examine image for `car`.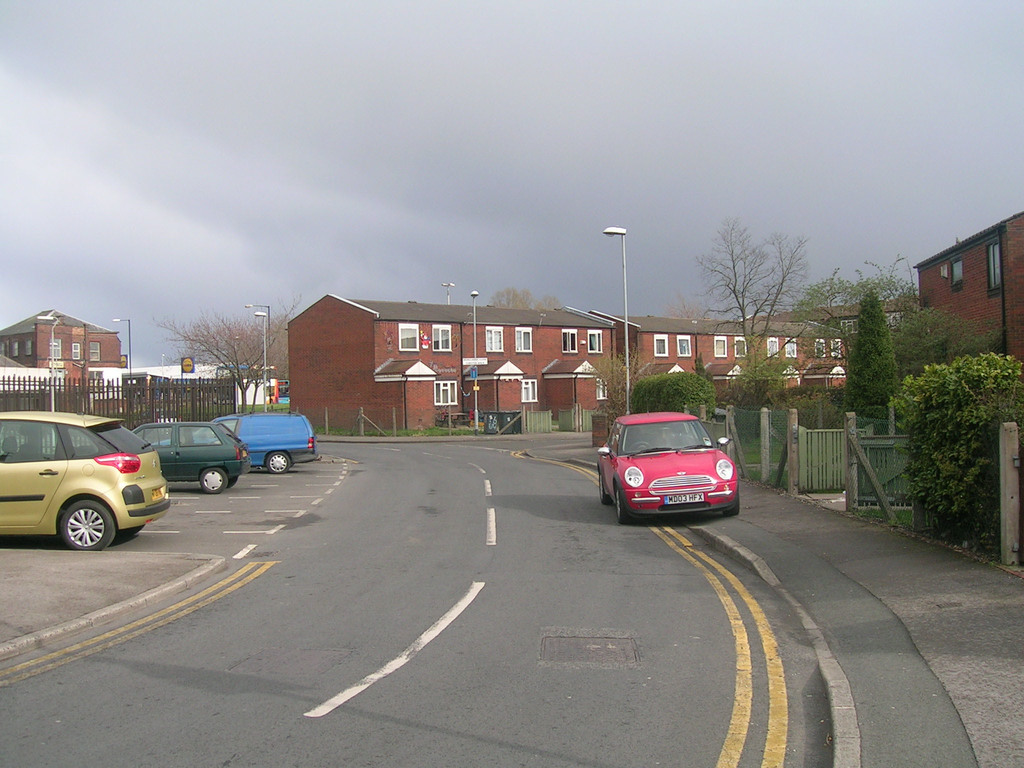
Examination result: 129:422:251:490.
